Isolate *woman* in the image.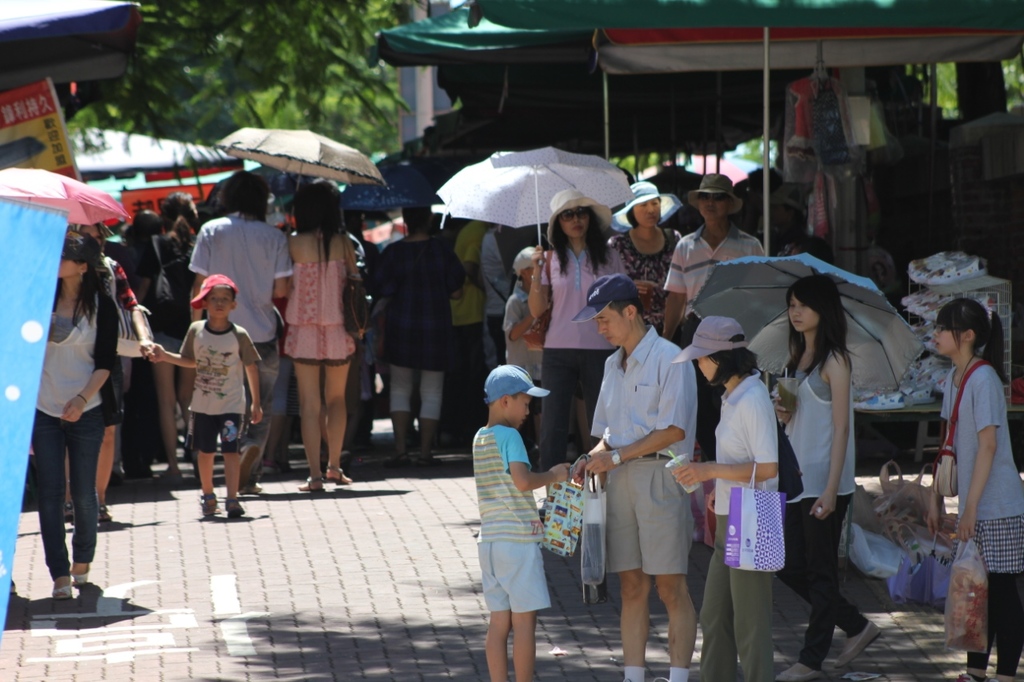
Isolated region: pyautogui.locateOnScreen(526, 185, 622, 492).
